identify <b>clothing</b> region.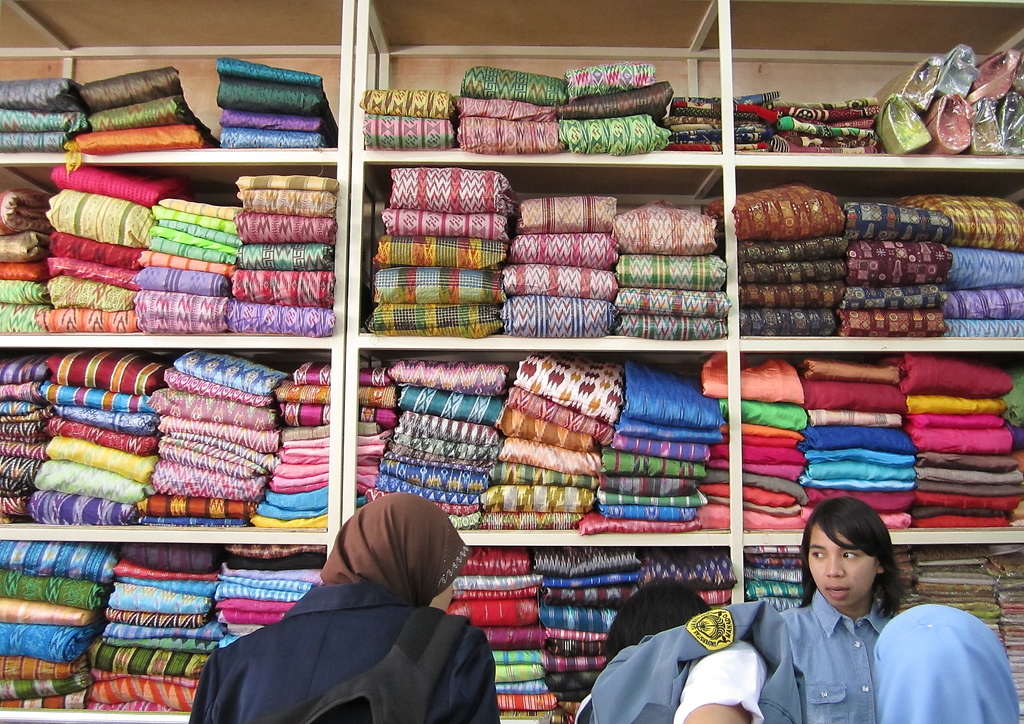
Region: {"x1": 221, "y1": 106, "x2": 317, "y2": 129}.
